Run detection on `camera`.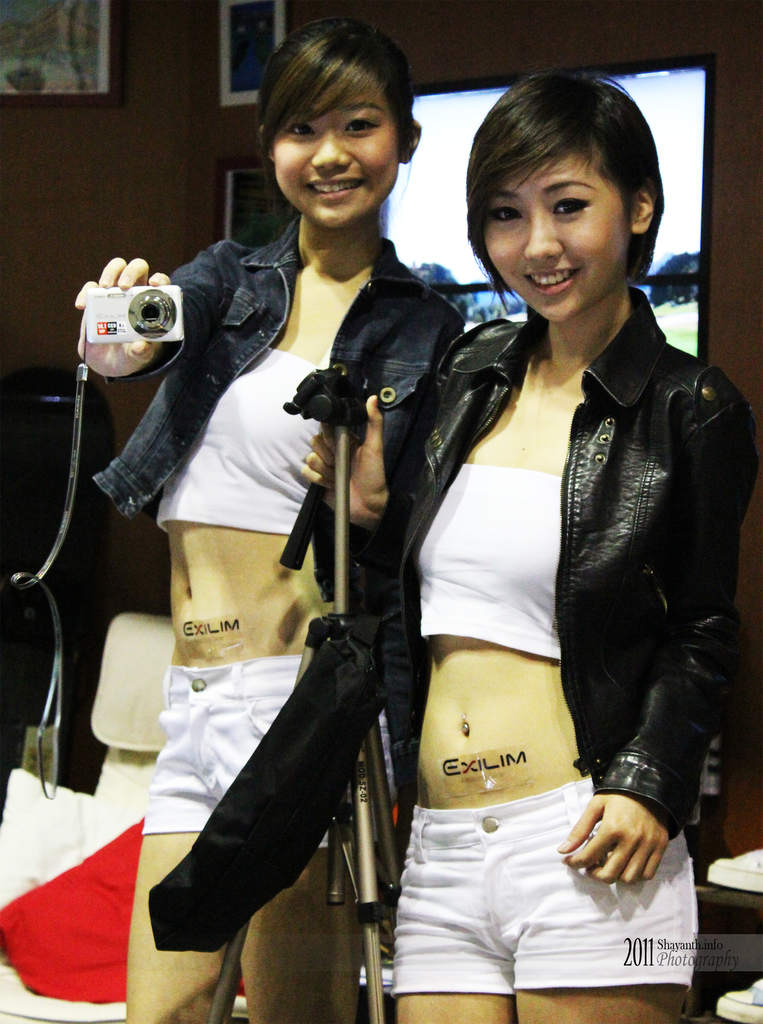
Result: (66,258,198,344).
